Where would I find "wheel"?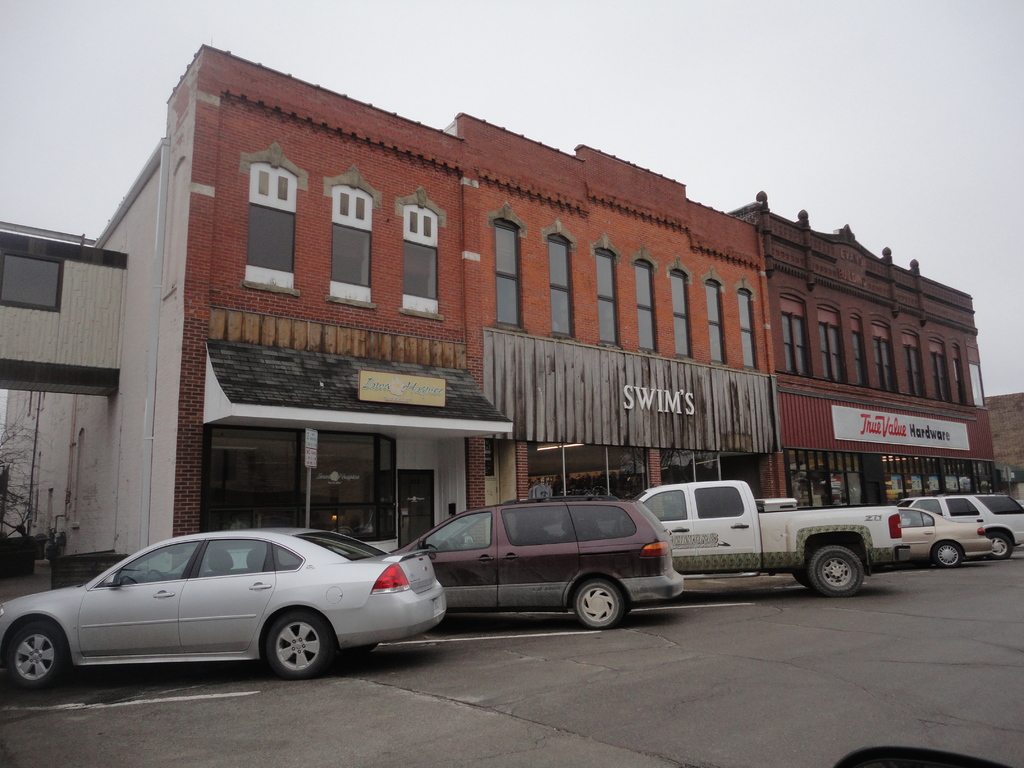
At 990/532/1012/558.
